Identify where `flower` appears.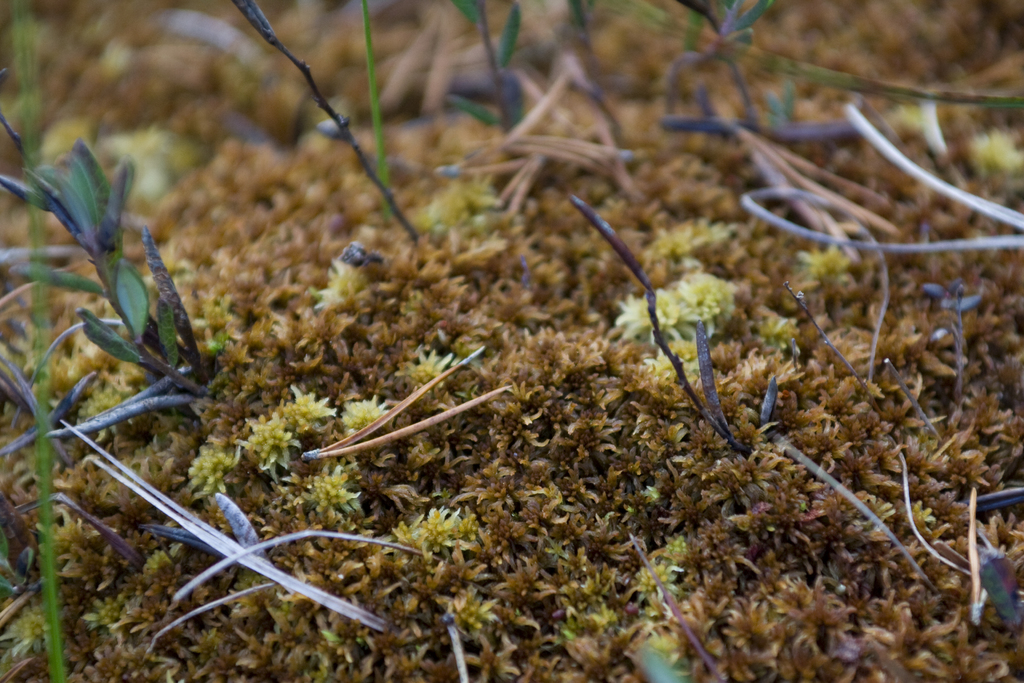
Appears at {"left": 306, "top": 460, "right": 355, "bottom": 514}.
